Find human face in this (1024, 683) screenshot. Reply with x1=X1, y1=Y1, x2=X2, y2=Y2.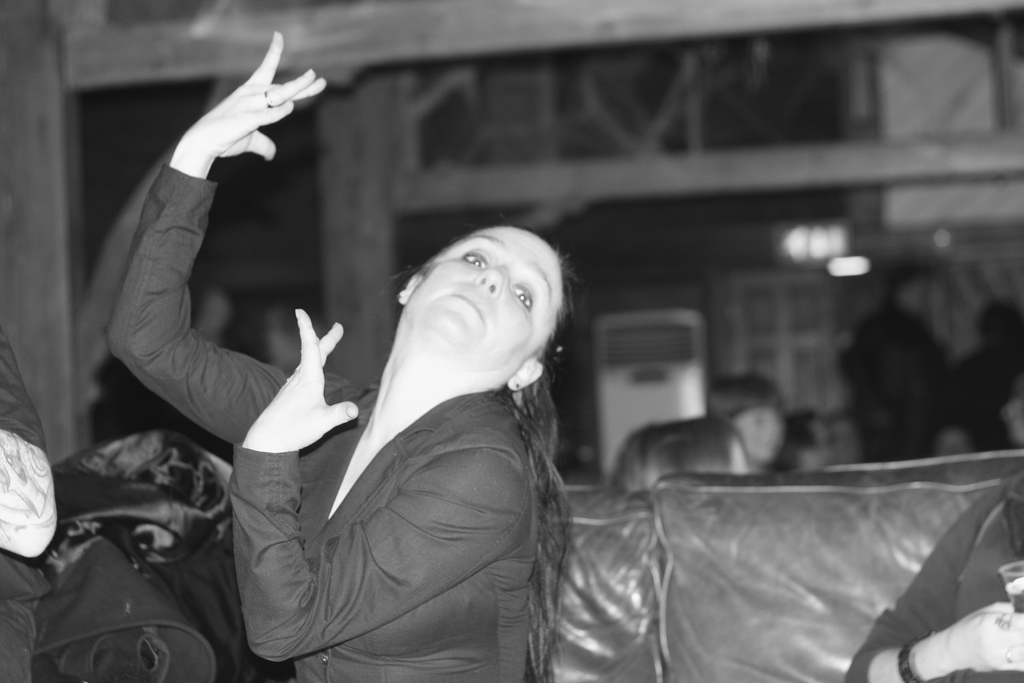
x1=401, y1=229, x2=557, y2=349.
